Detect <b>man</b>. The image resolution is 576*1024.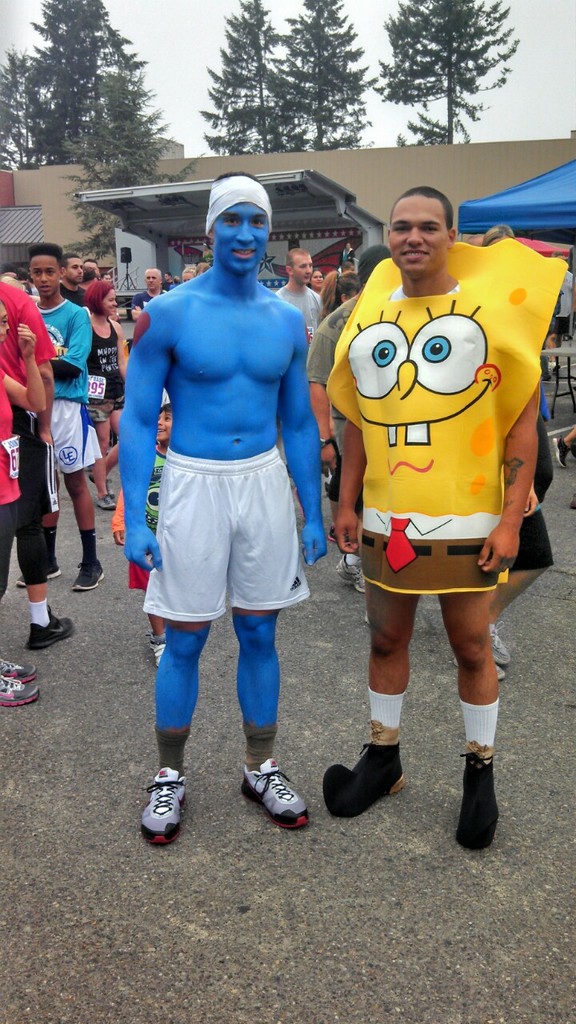
118:170:328:846.
